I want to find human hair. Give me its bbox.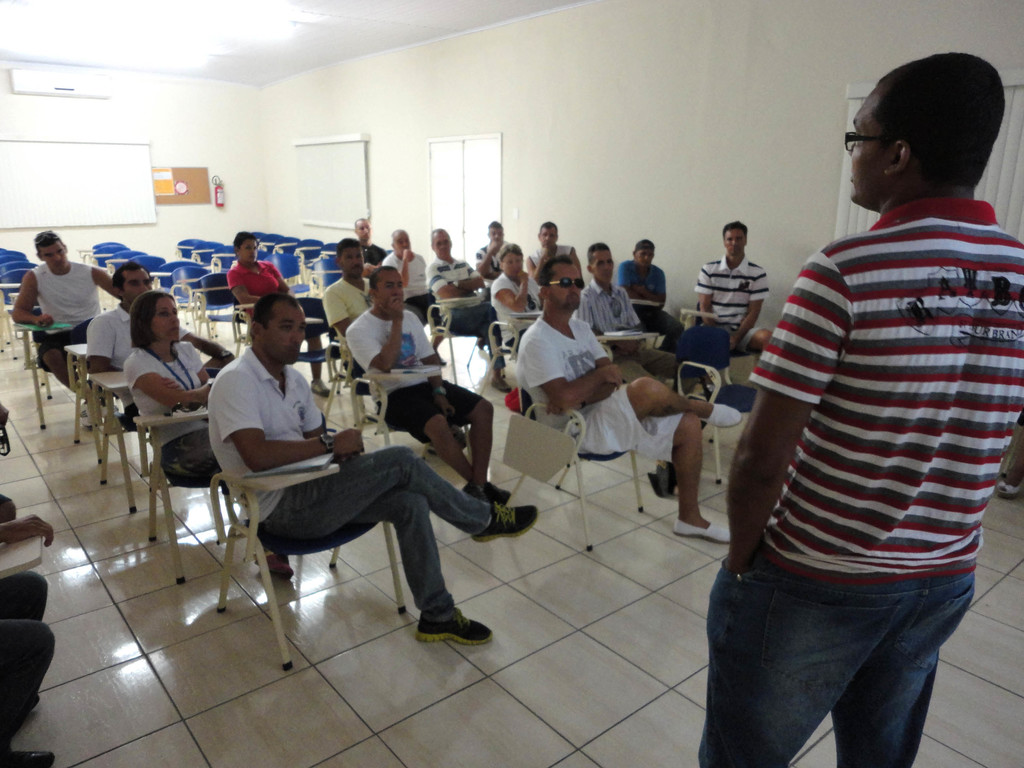
[left=128, top=291, right=164, bottom=355].
